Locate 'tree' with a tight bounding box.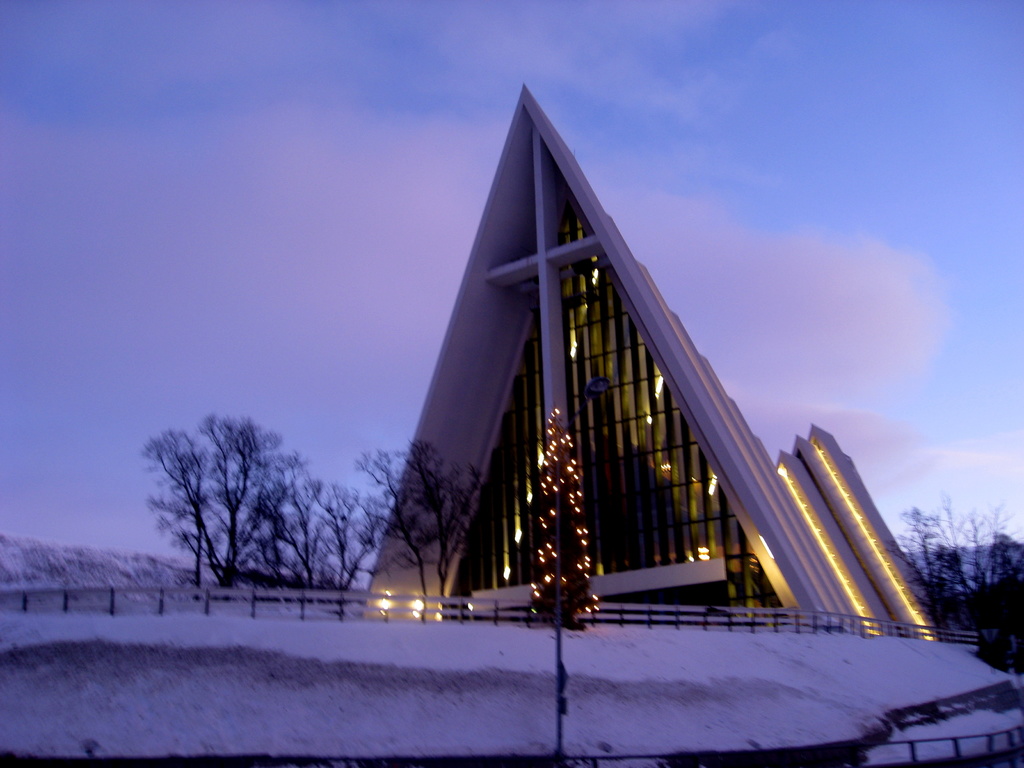
crop(133, 397, 316, 607).
